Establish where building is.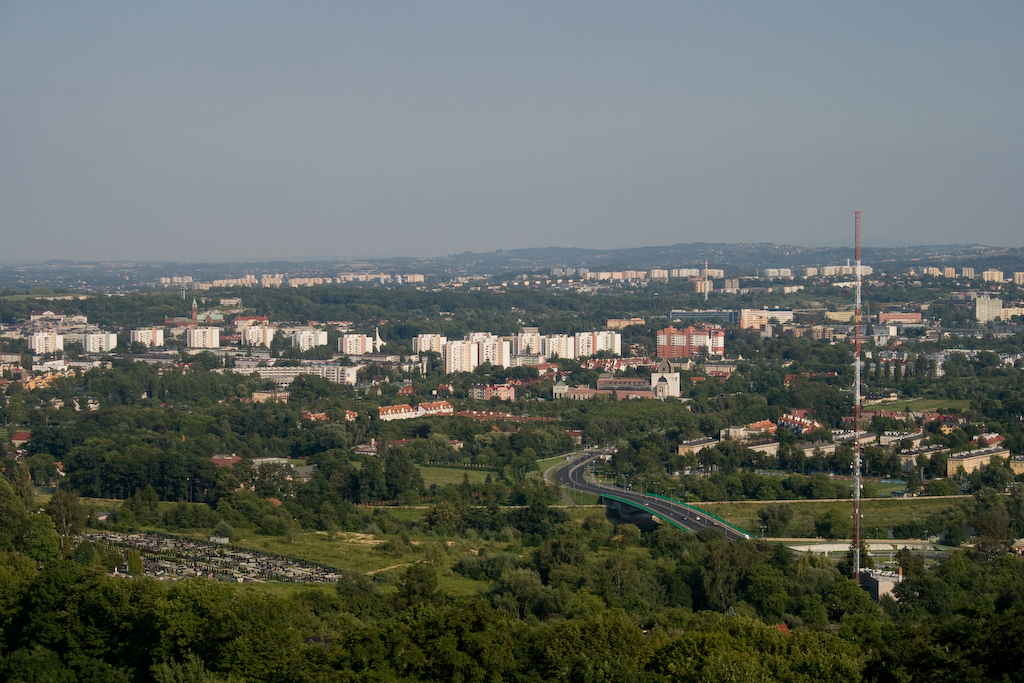
Established at 11,429,32,447.
